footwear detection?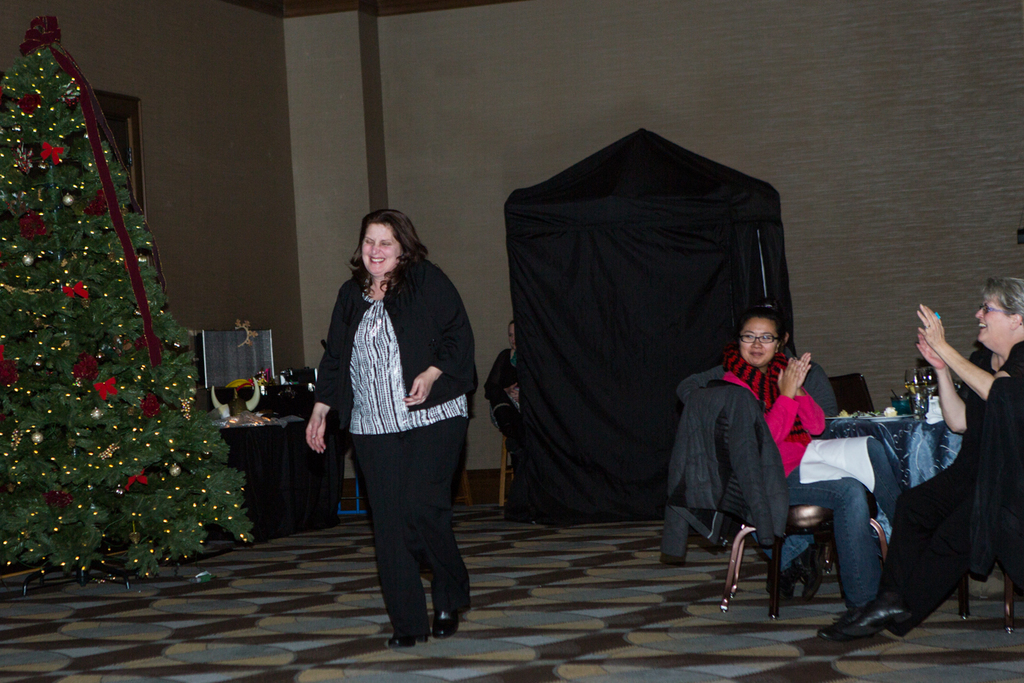
BBox(435, 601, 458, 643)
